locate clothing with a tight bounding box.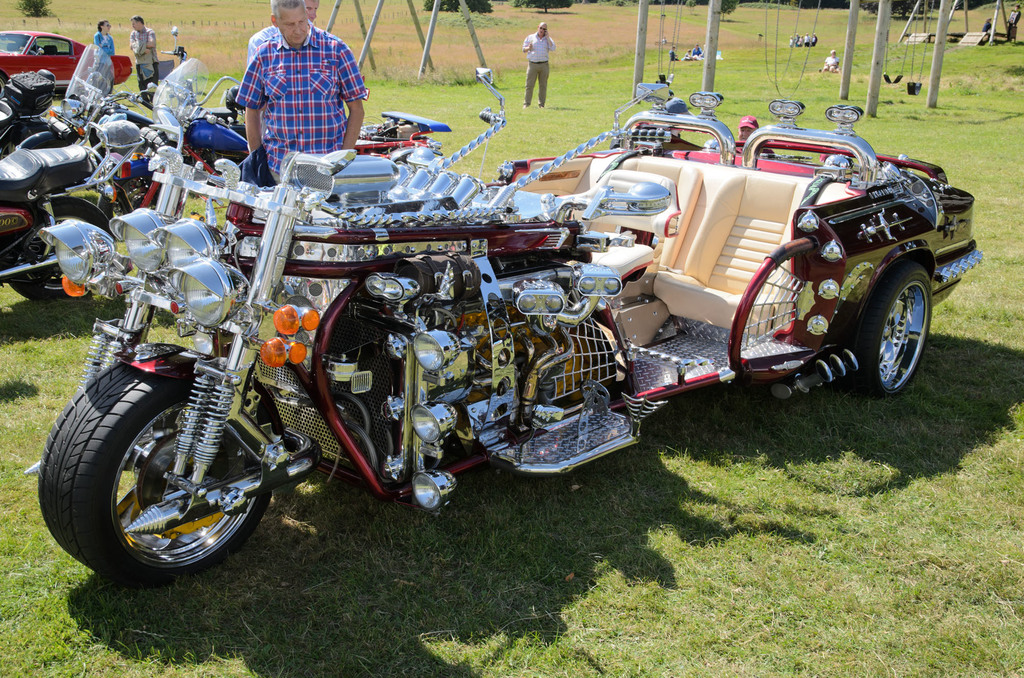
pyautogui.locateOnScreen(247, 22, 312, 61).
